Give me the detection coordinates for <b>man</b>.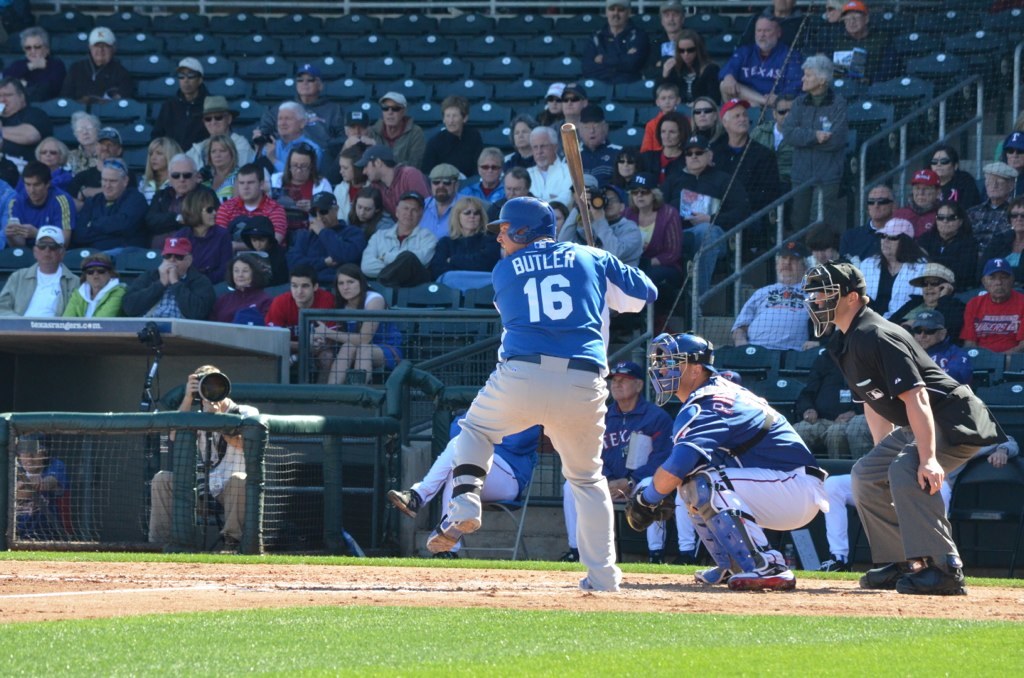
select_region(555, 179, 644, 269).
